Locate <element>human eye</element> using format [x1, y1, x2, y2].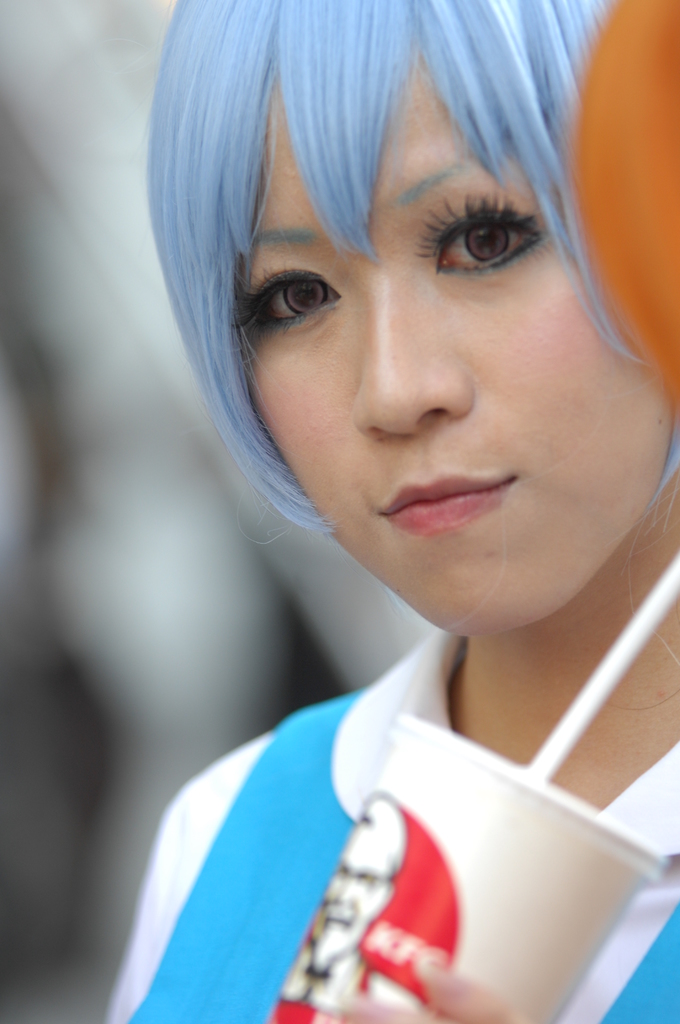
[236, 247, 348, 337].
